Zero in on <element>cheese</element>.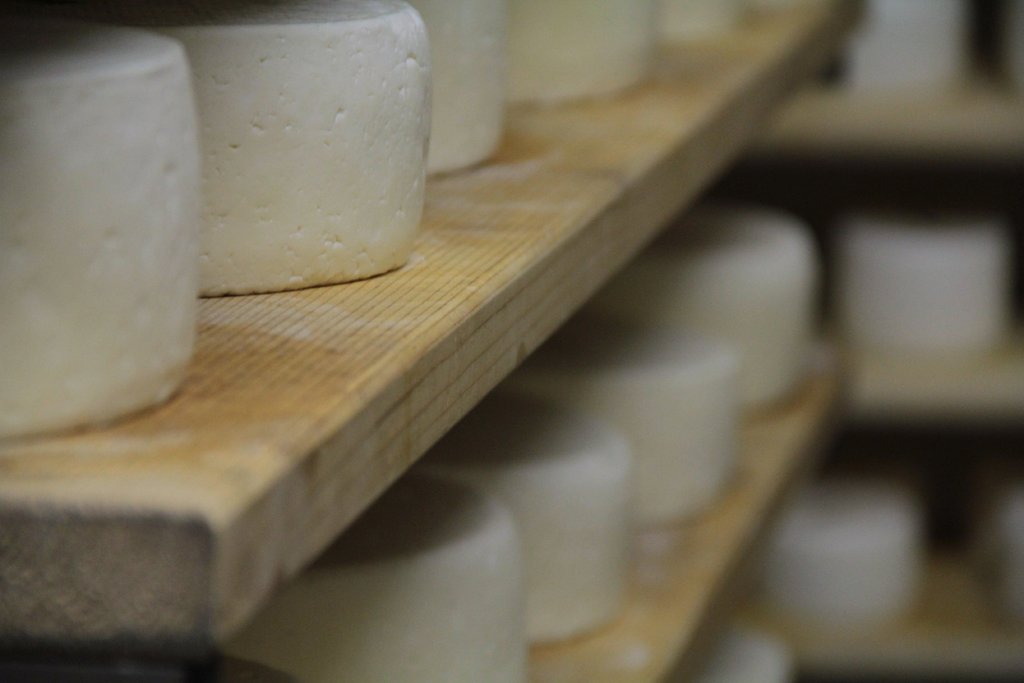
Zeroed in: x1=587 y1=201 x2=823 y2=418.
